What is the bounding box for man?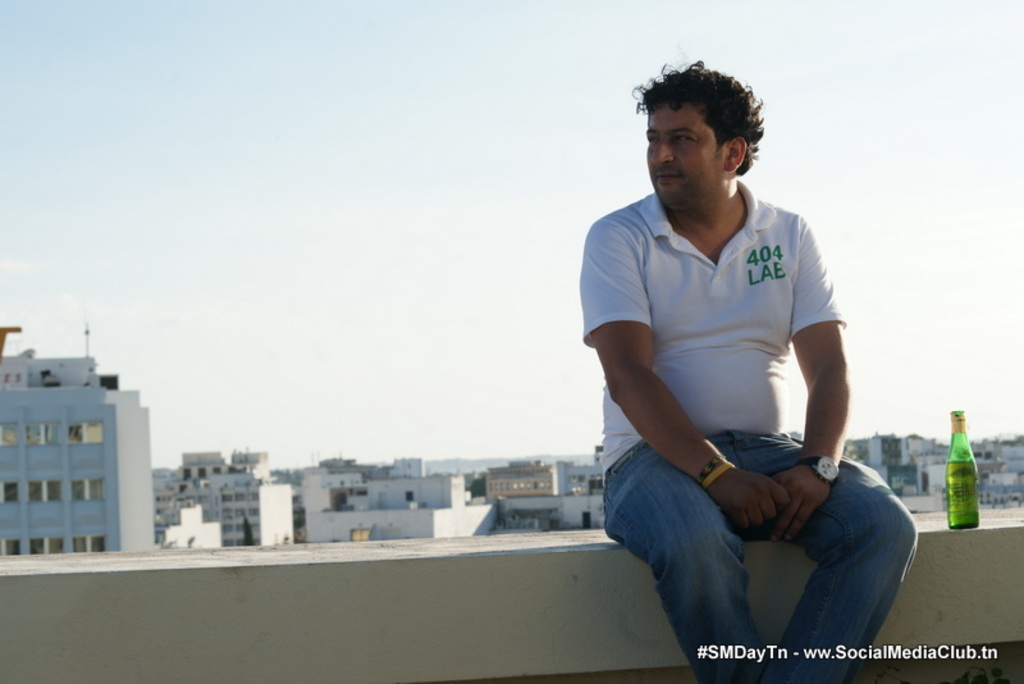
[left=577, top=58, right=861, bottom=657].
